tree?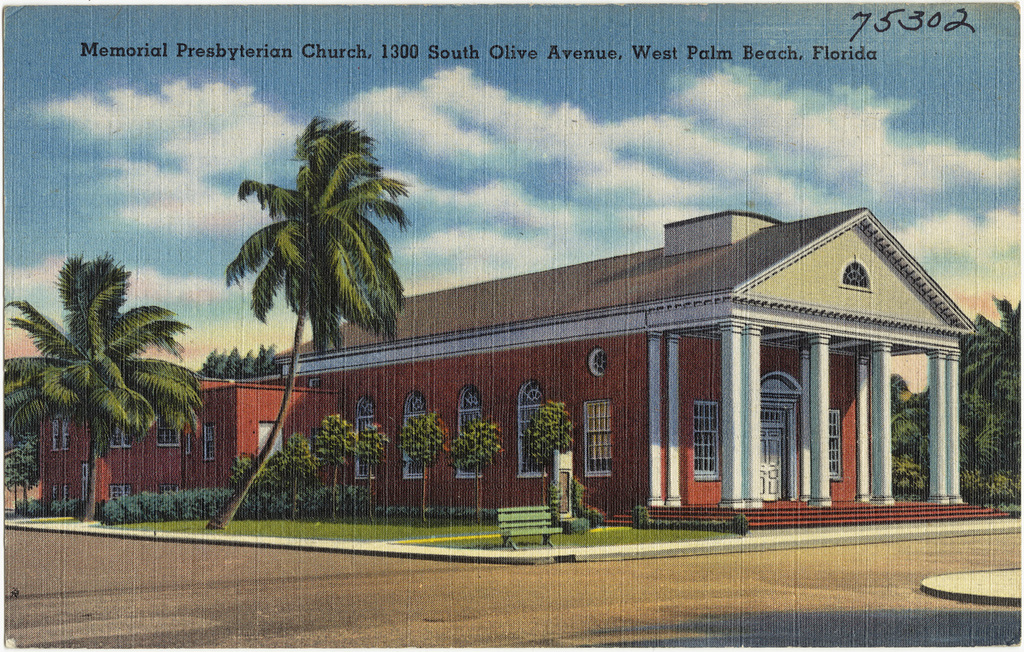
detection(199, 102, 404, 539)
